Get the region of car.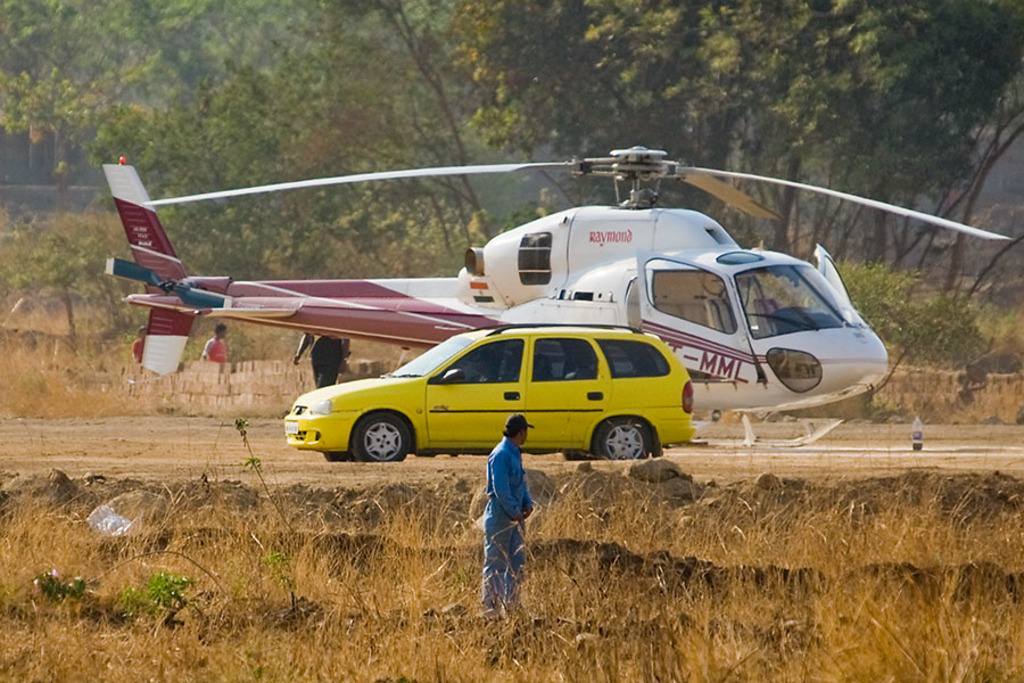
bbox=[282, 311, 716, 479].
